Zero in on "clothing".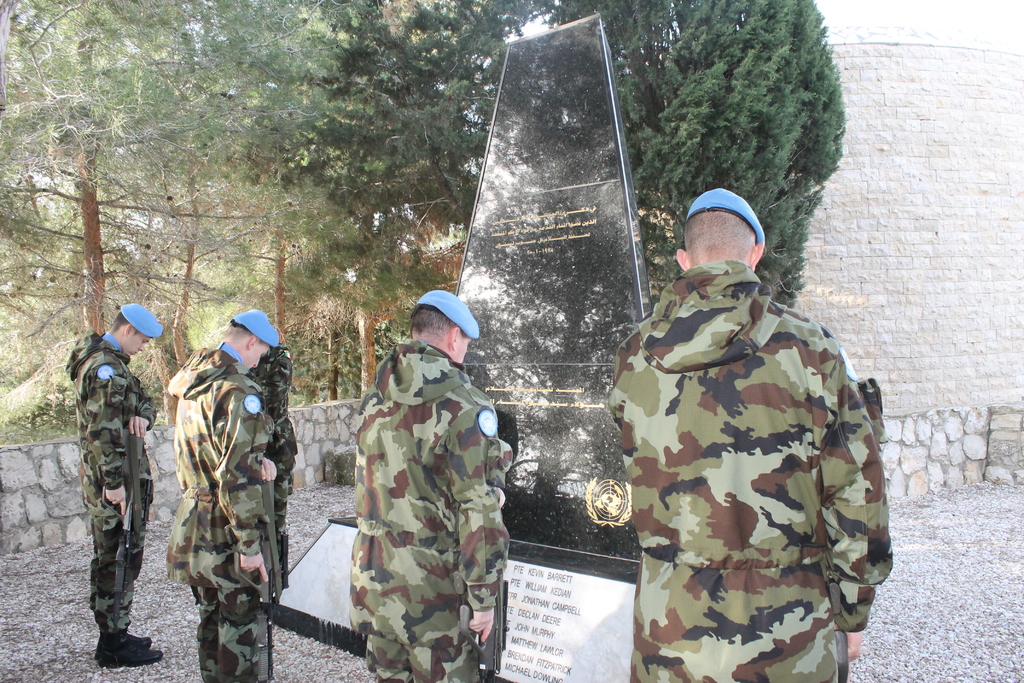
Zeroed in: box(347, 318, 507, 682).
